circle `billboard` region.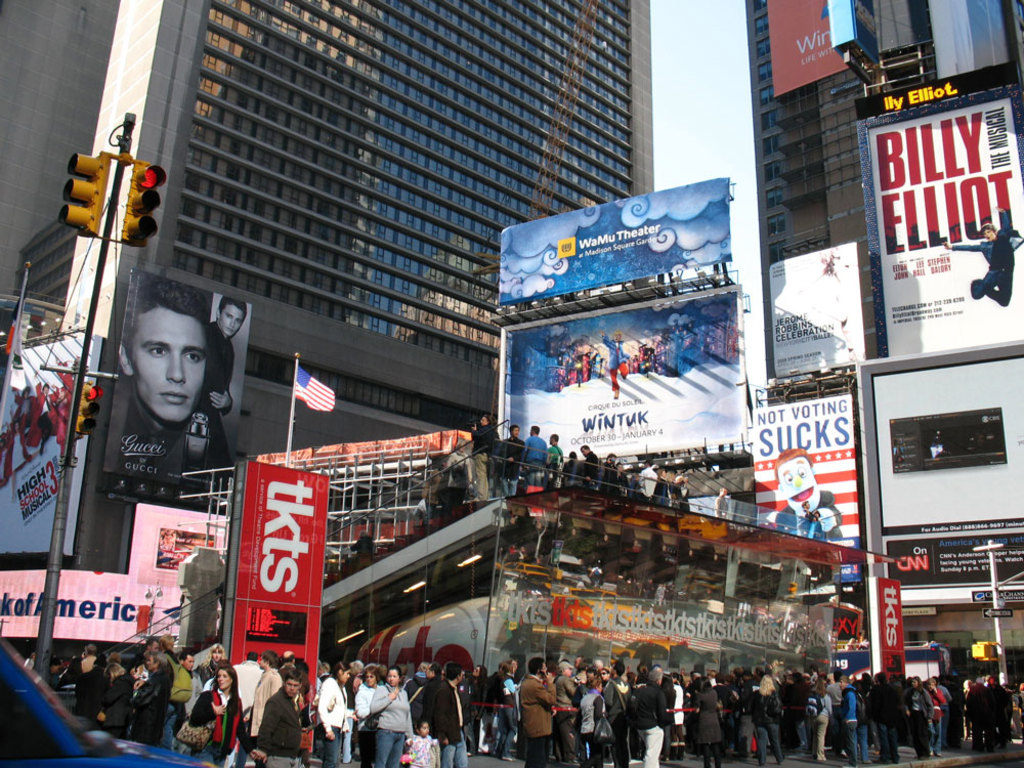
Region: <region>754, 396, 864, 579</region>.
